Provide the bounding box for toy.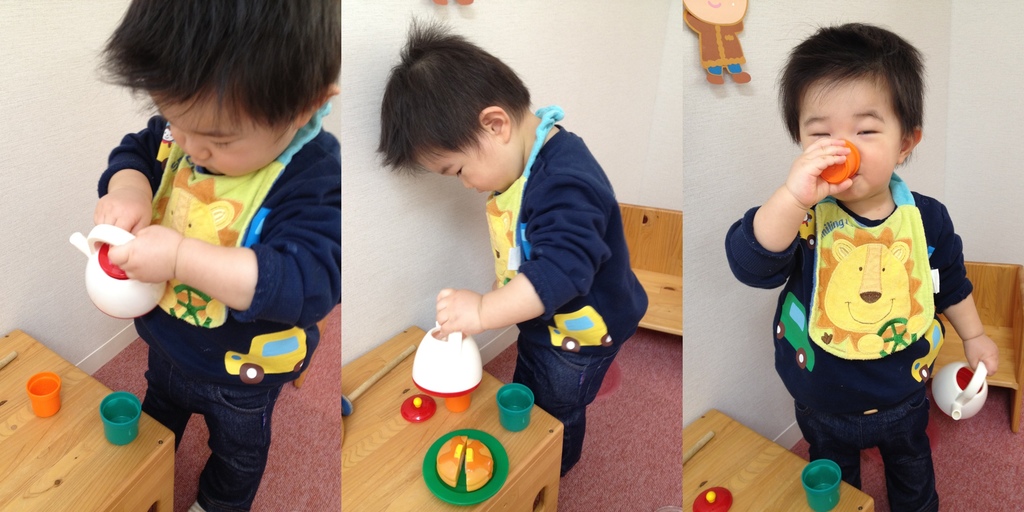
bbox(926, 360, 985, 425).
